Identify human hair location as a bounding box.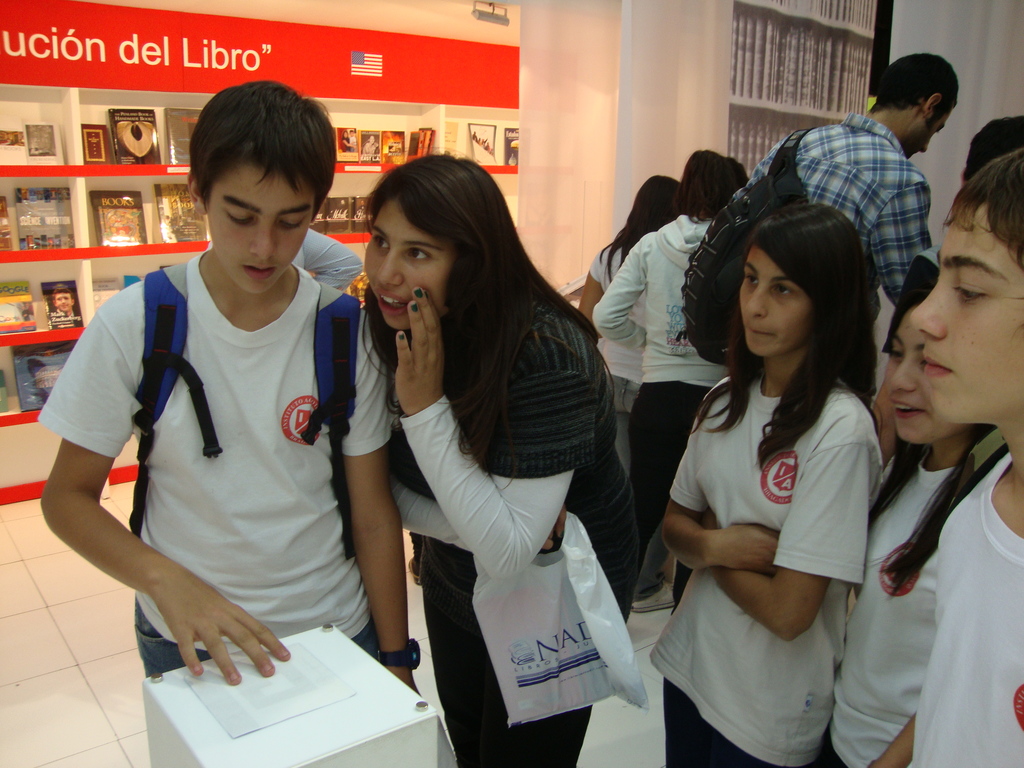
{"left": 190, "top": 70, "right": 333, "bottom": 228}.
